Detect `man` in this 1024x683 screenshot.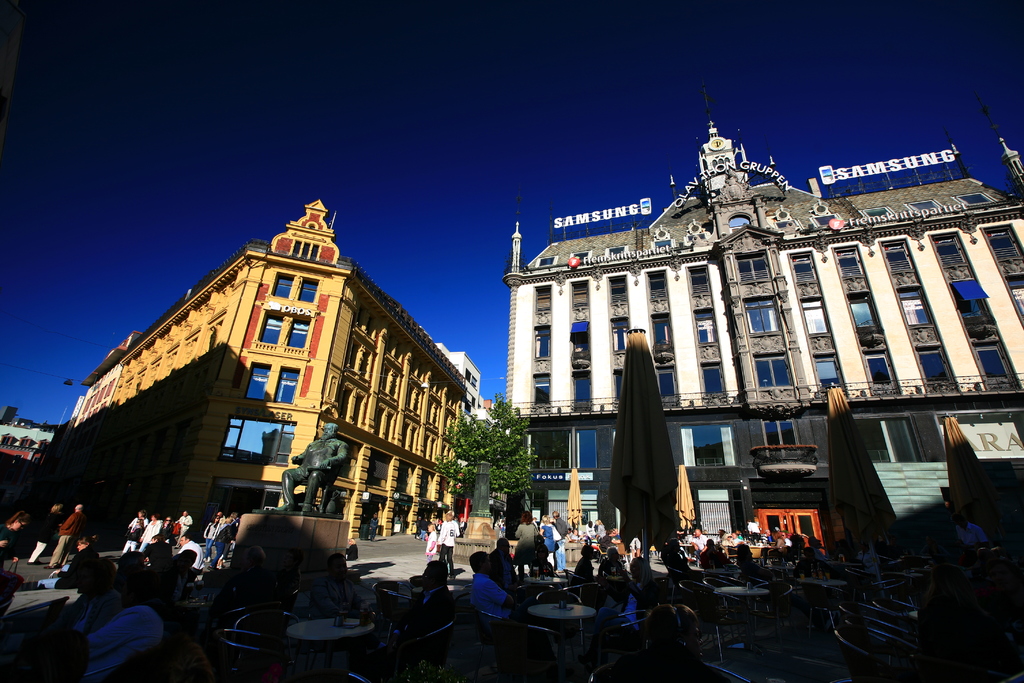
Detection: 551, 510, 568, 571.
